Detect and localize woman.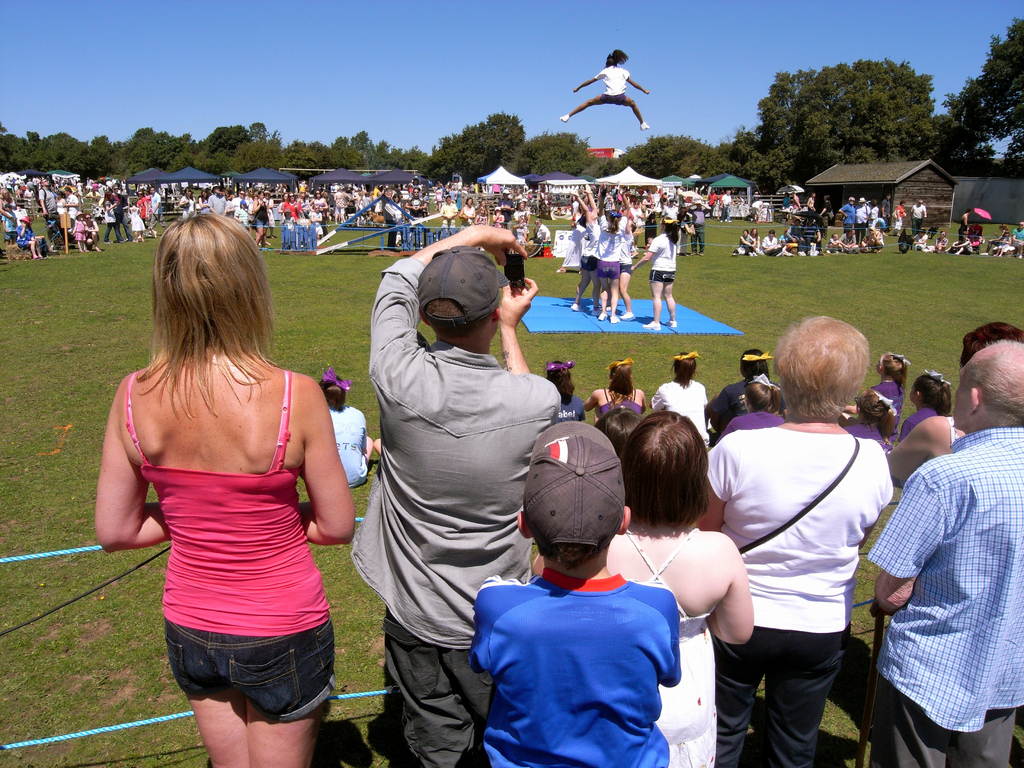
Localized at bbox=(991, 236, 1009, 255).
